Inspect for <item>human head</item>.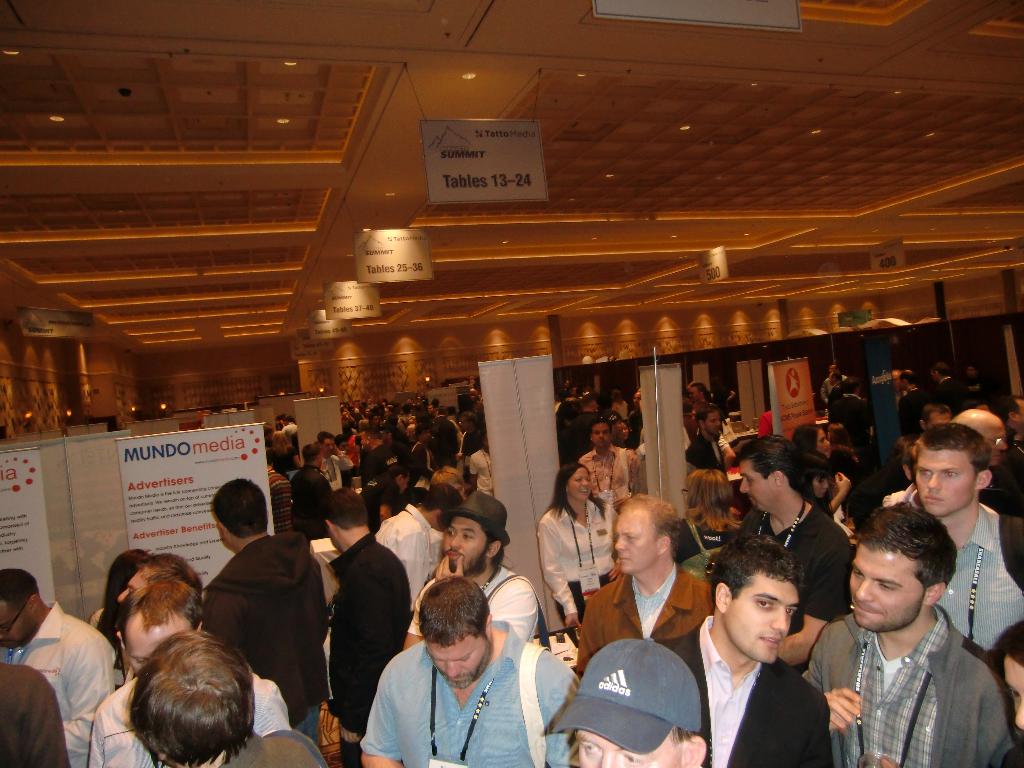
Inspection: [337, 435, 349, 454].
